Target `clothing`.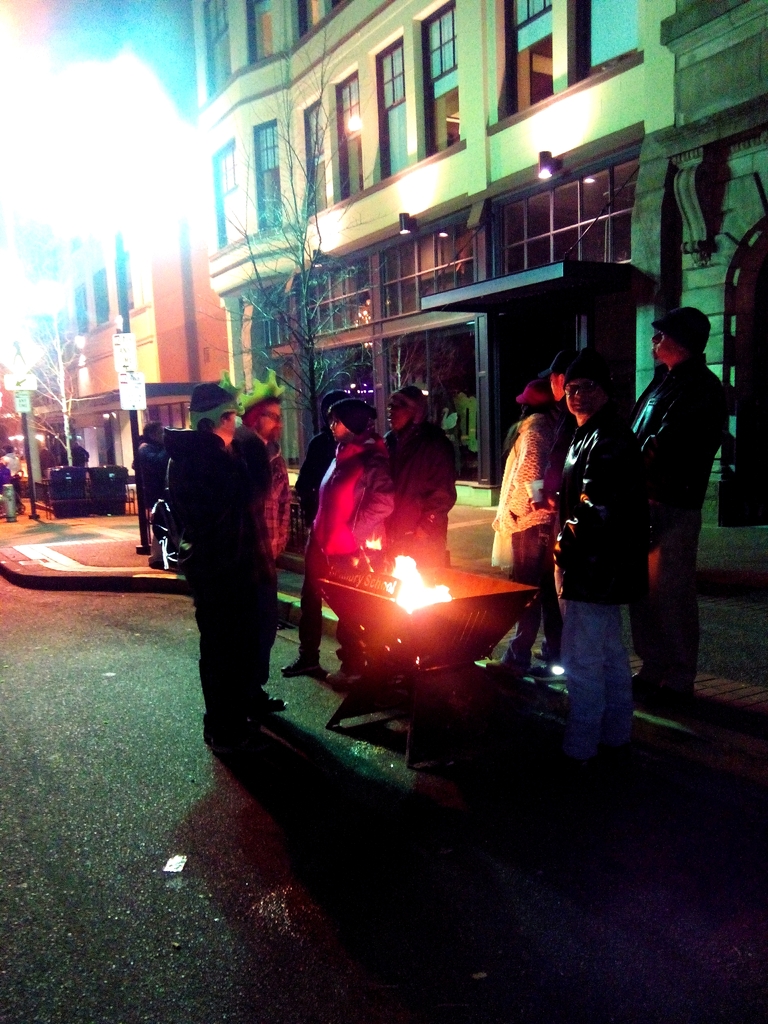
Target region: Rect(492, 412, 548, 580).
